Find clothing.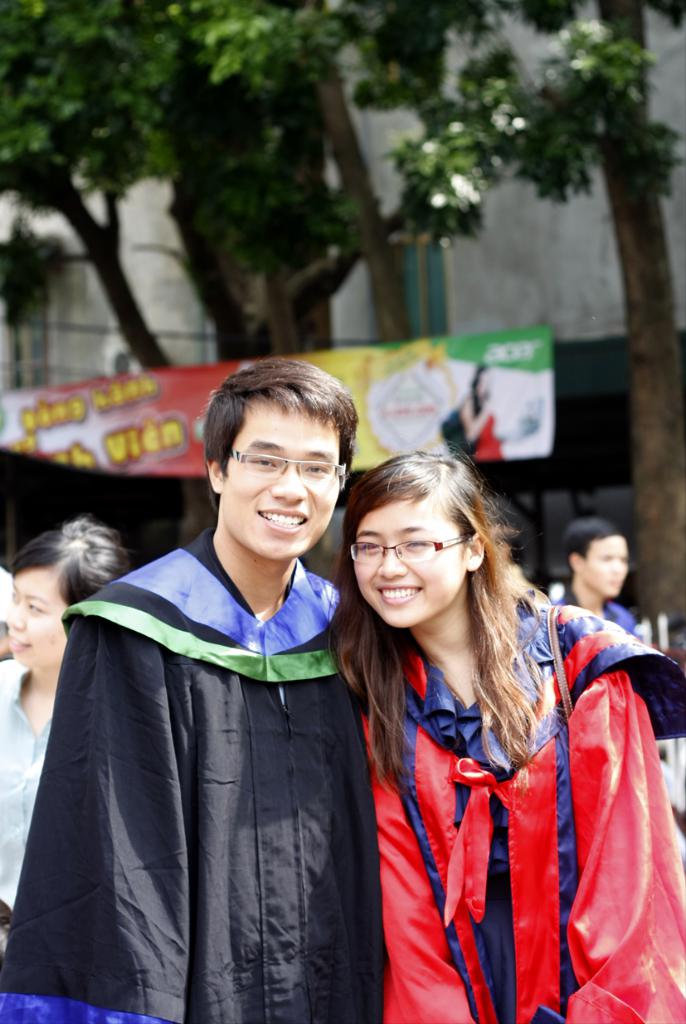
x1=557 y1=597 x2=645 y2=637.
